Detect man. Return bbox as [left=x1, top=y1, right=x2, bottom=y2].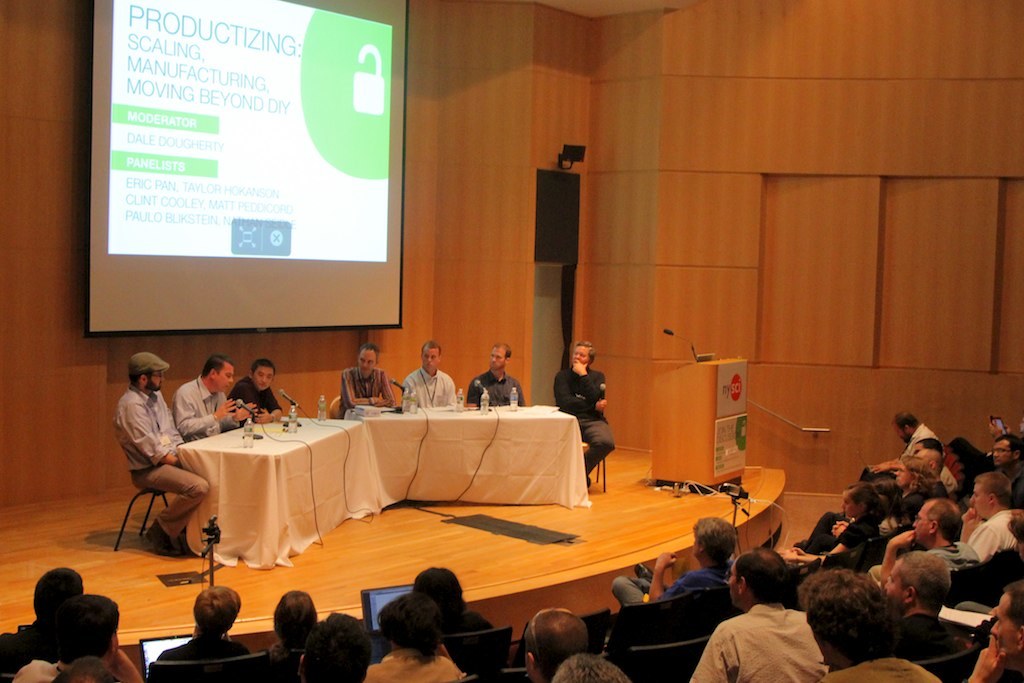
[left=403, top=343, right=457, bottom=410].
